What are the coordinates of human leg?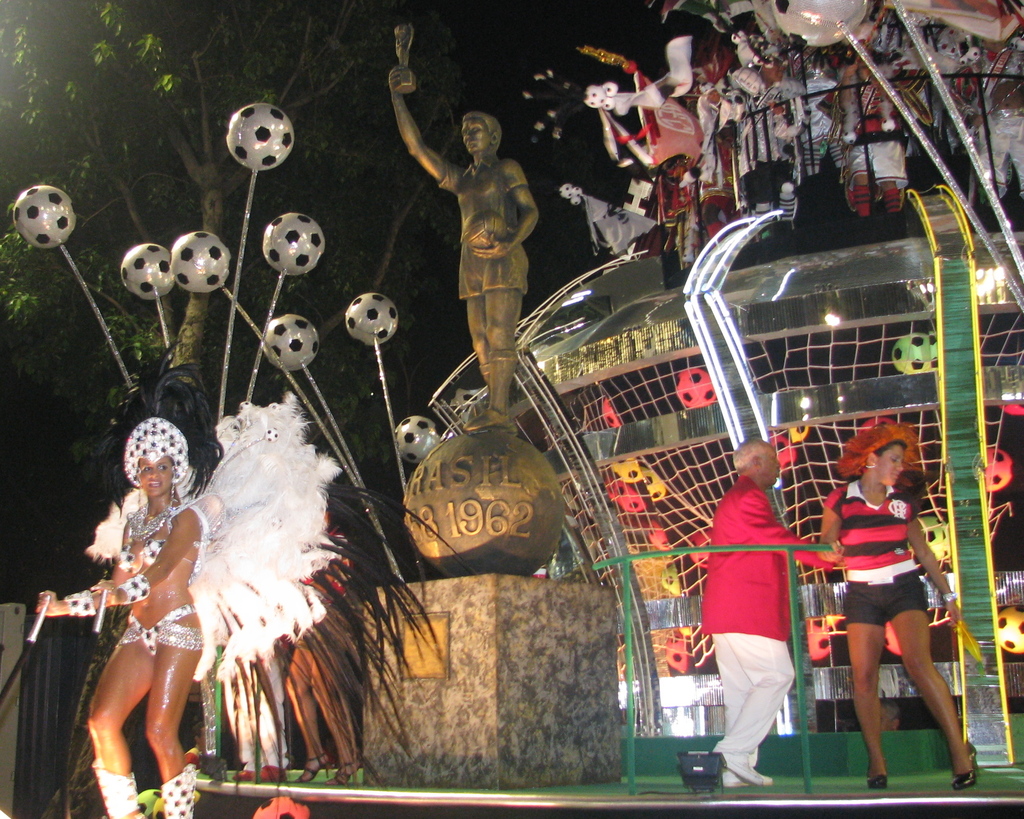
[x1=89, y1=635, x2=150, y2=818].
